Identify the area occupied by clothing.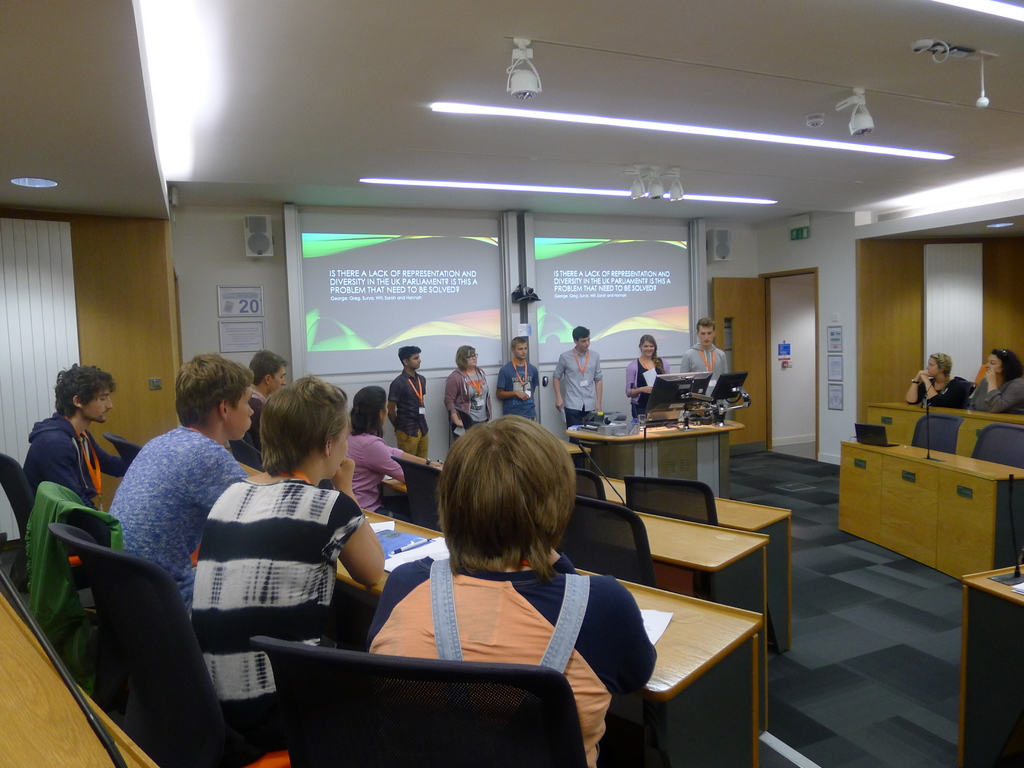
Area: bbox(909, 376, 973, 404).
